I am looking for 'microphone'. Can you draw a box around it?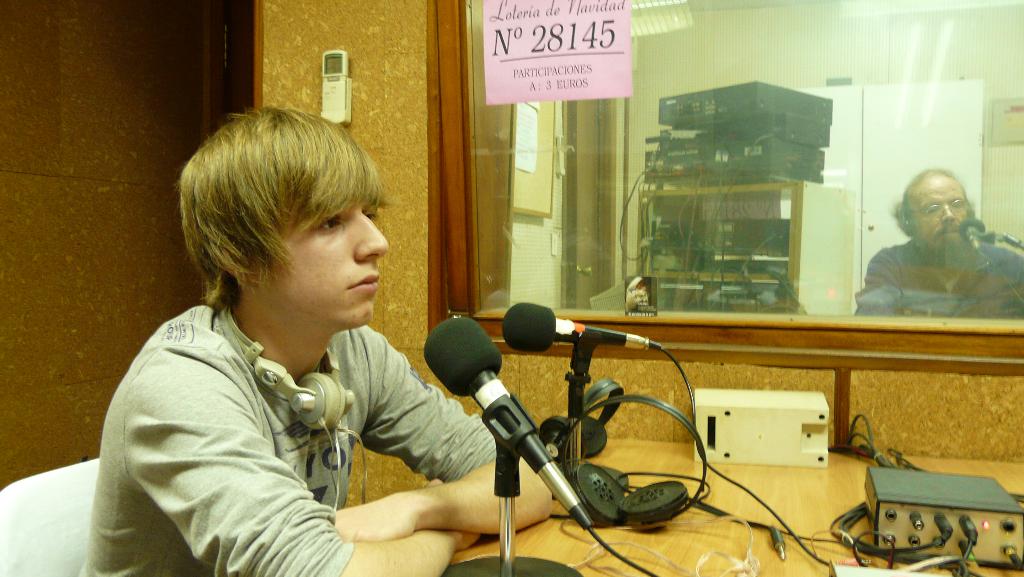
Sure, the bounding box is BBox(957, 220, 989, 272).
